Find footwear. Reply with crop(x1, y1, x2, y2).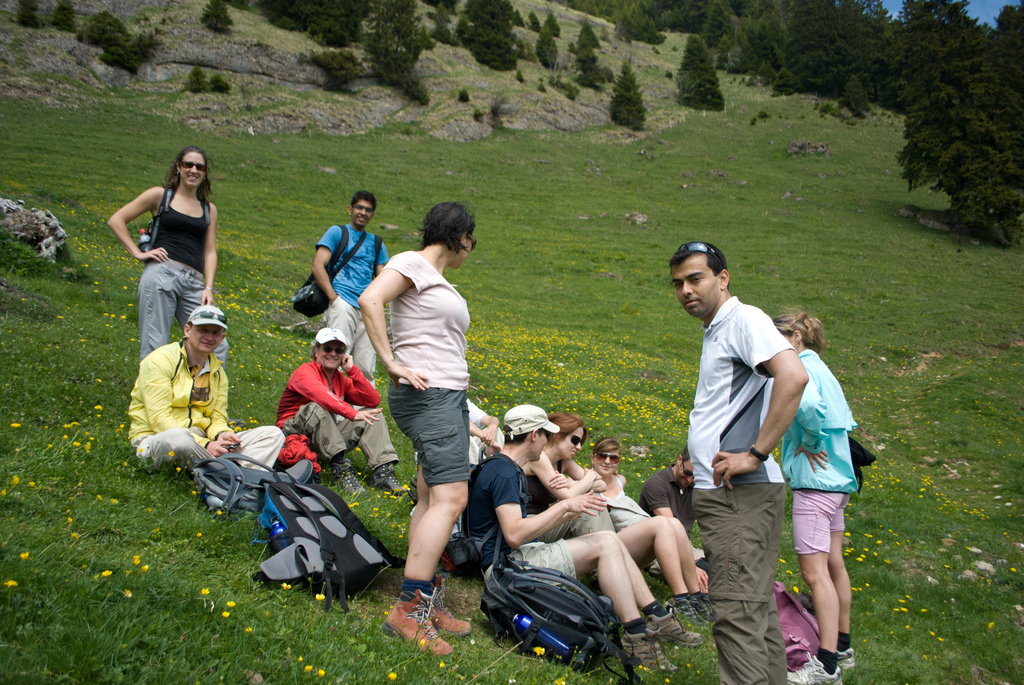
crop(337, 469, 365, 496).
